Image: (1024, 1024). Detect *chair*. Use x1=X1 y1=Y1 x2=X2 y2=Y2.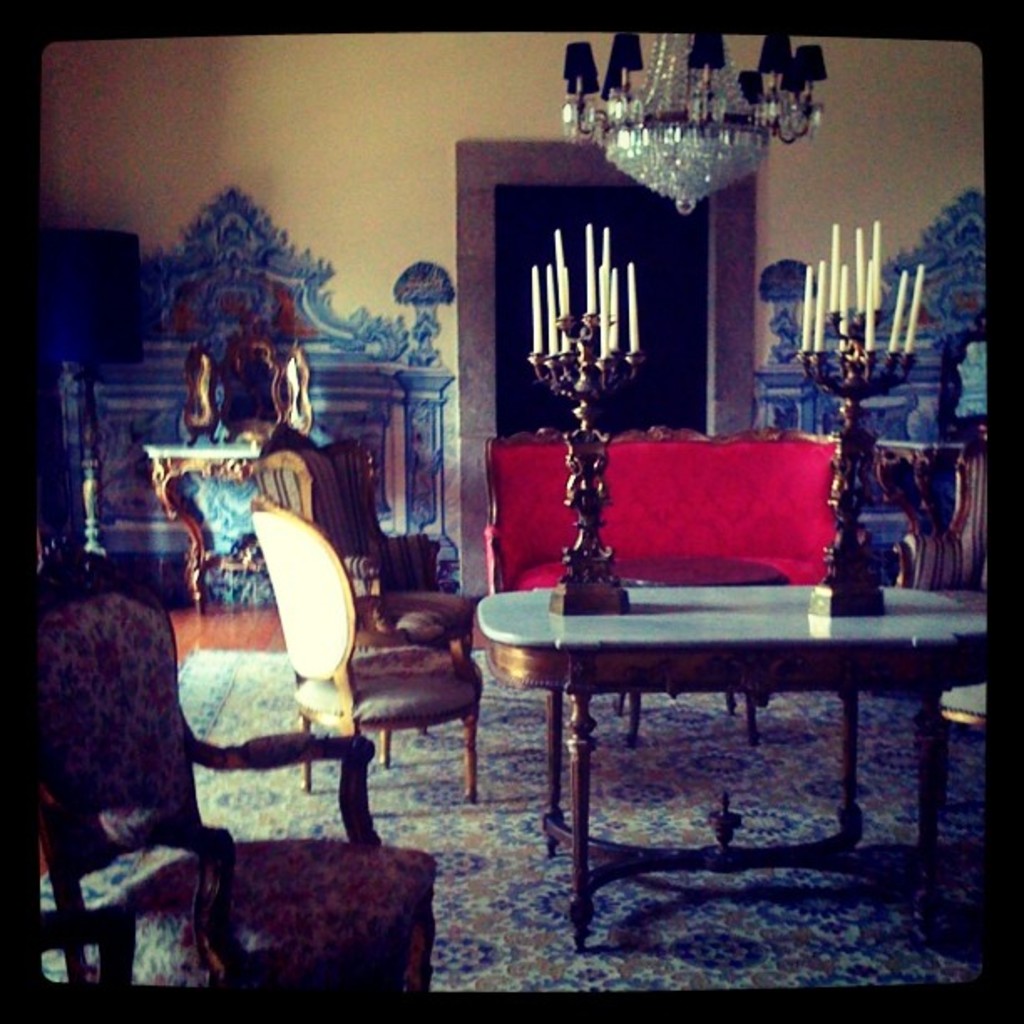
x1=22 y1=537 x2=435 y2=991.
